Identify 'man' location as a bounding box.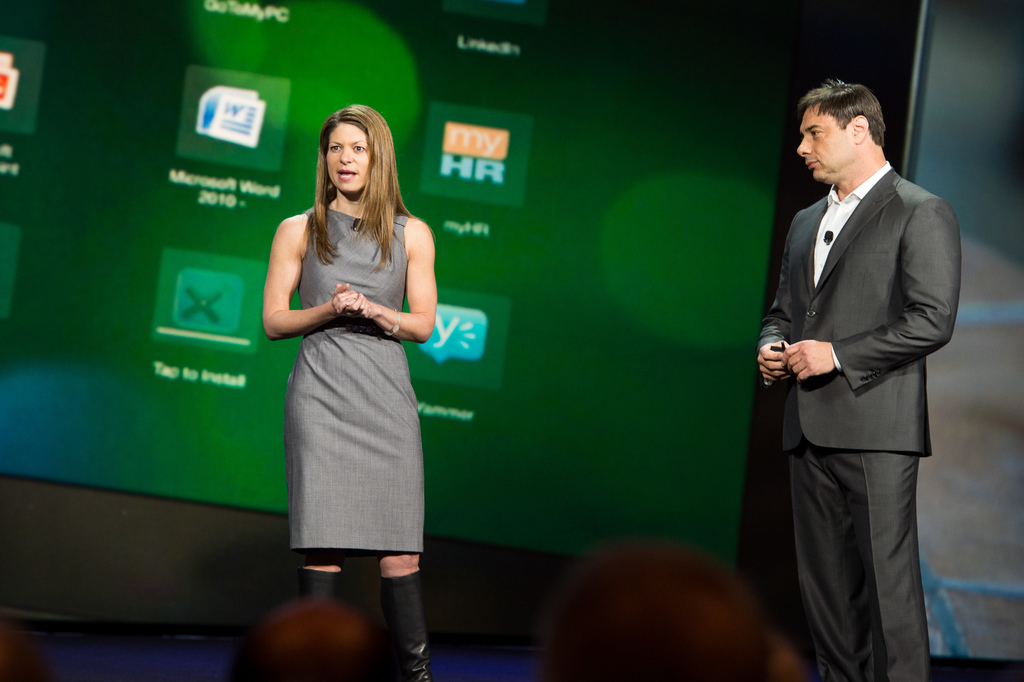
(757,53,966,664).
